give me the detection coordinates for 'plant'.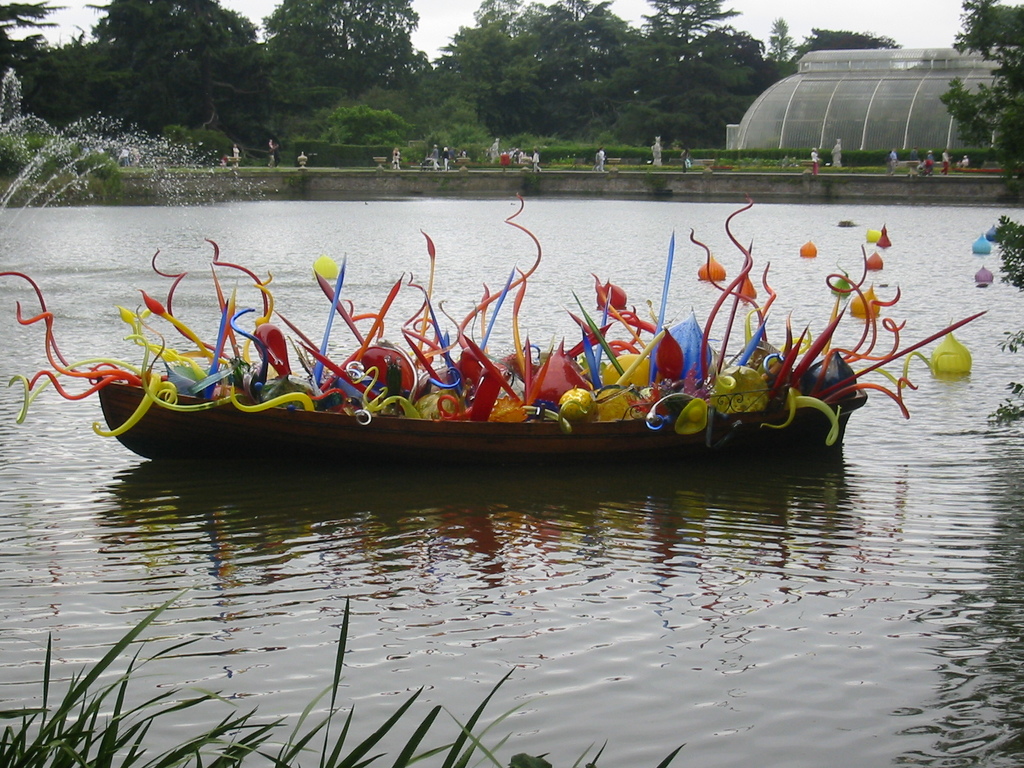
419,131,451,159.
